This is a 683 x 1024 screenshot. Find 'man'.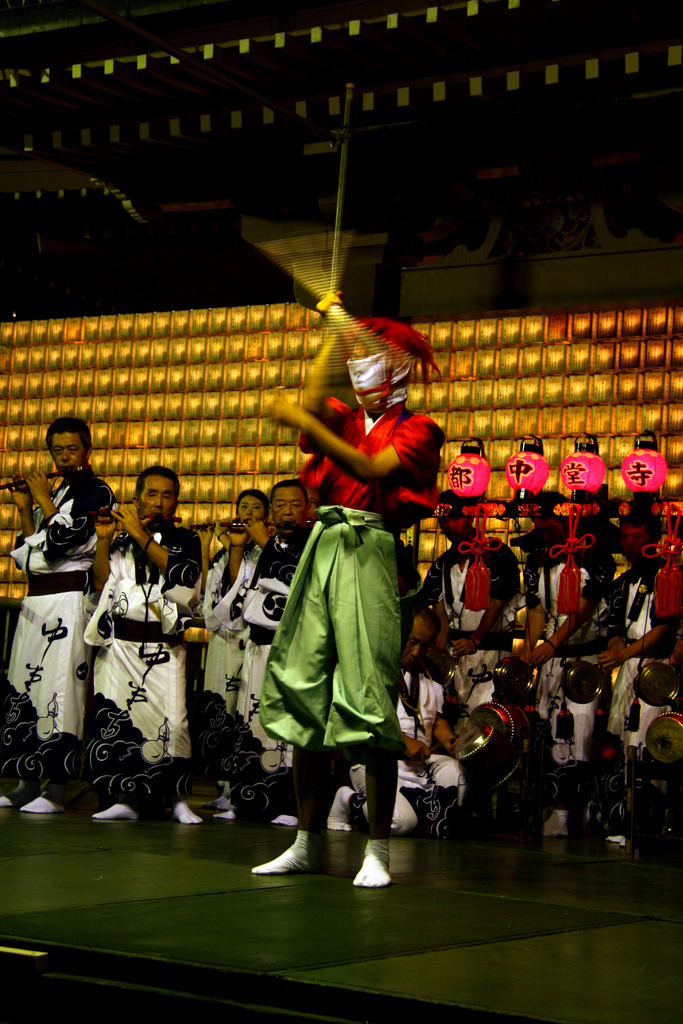
Bounding box: [x1=325, y1=605, x2=448, y2=841].
